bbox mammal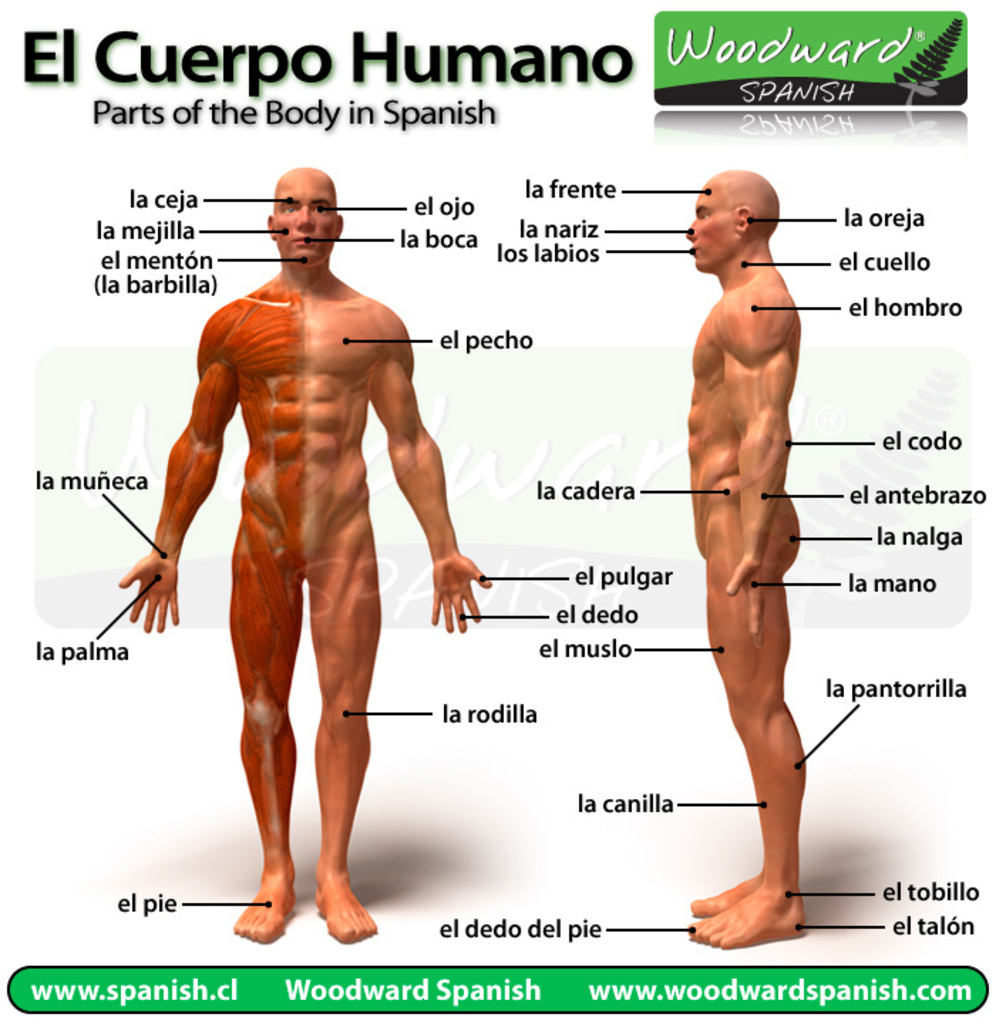
pyautogui.locateOnScreen(686, 166, 801, 947)
